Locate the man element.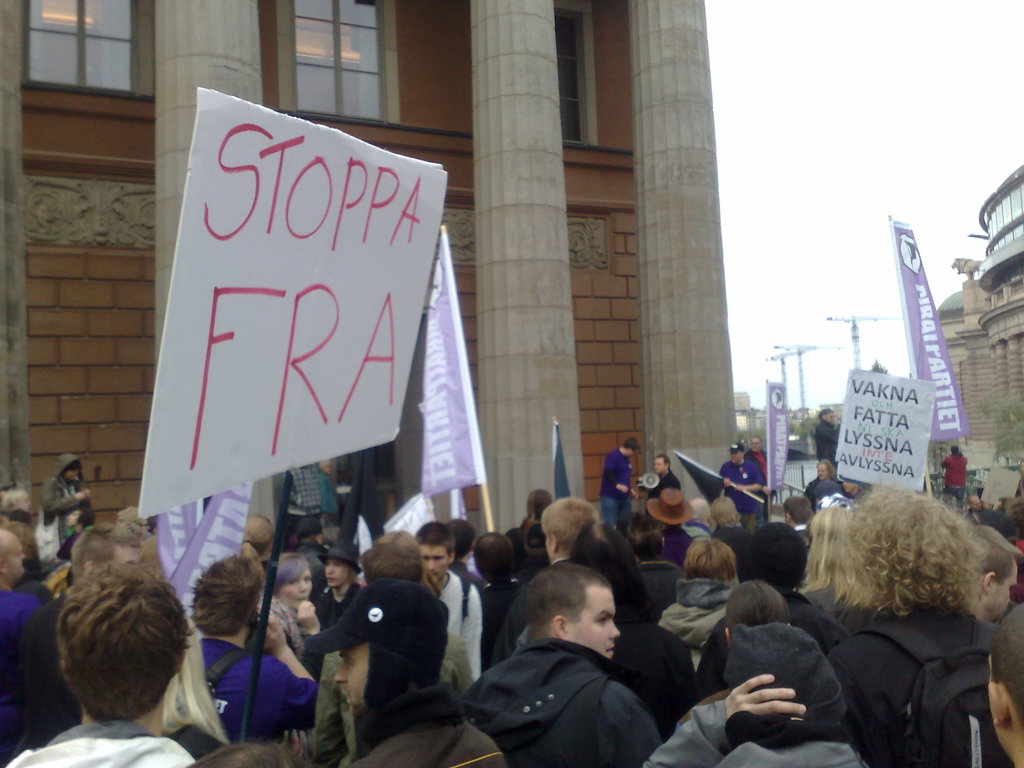
Element bbox: 305/572/509/767.
